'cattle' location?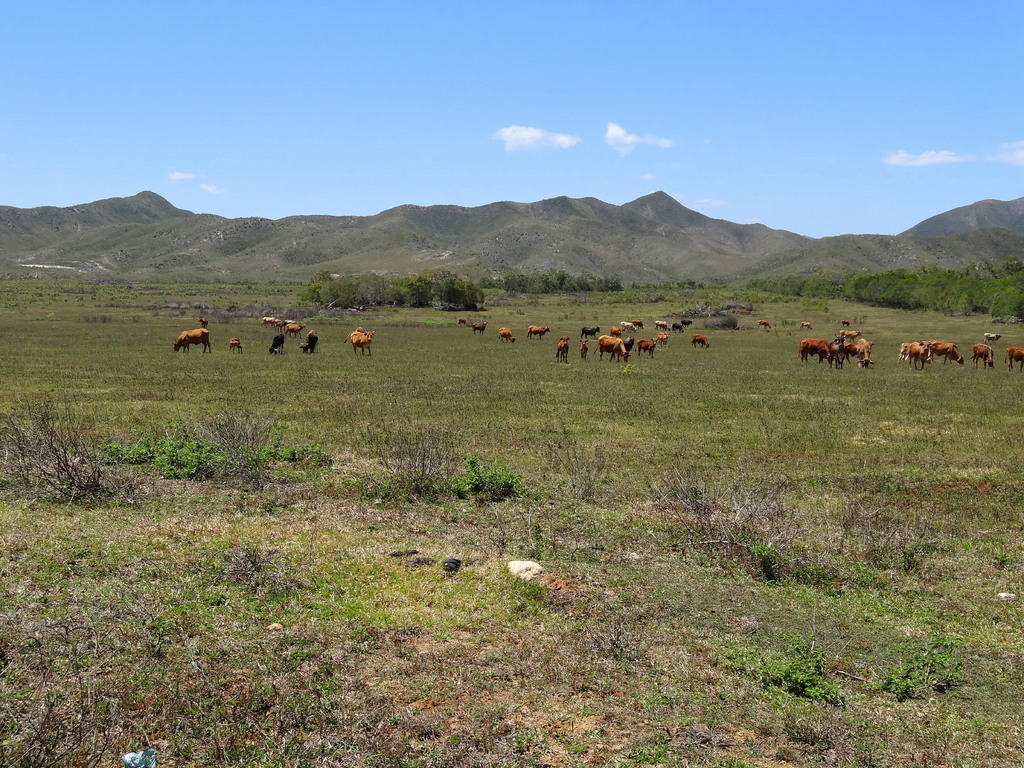
box=[470, 321, 488, 336]
